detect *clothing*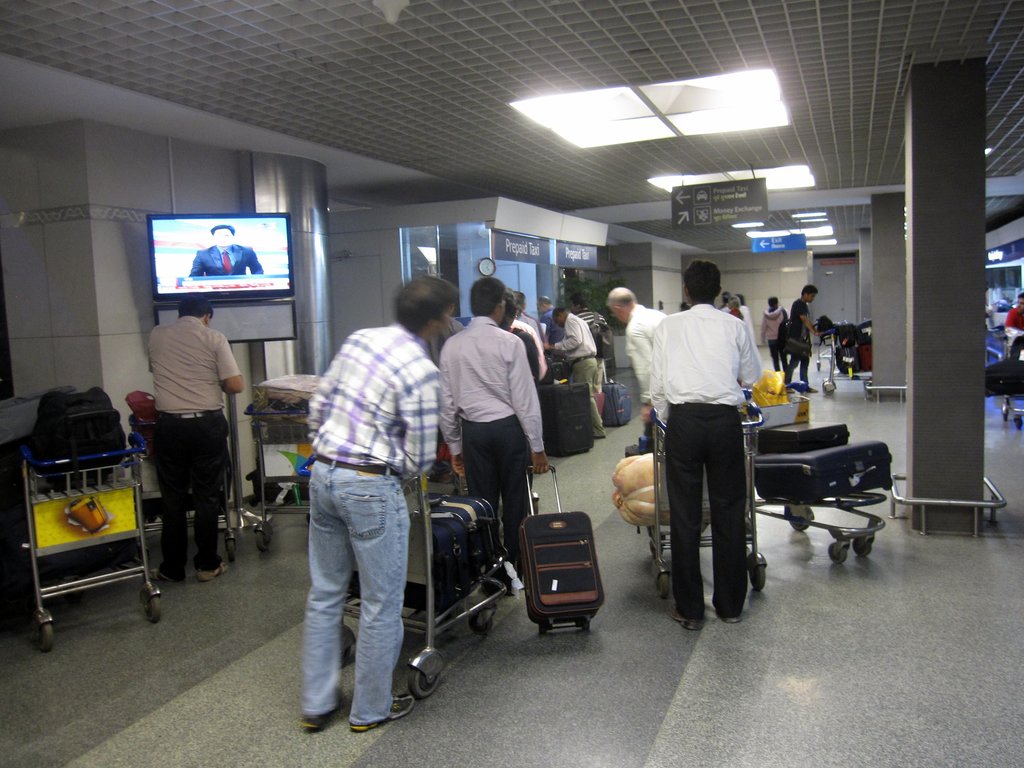
{"x1": 428, "y1": 306, "x2": 548, "y2": 586}
